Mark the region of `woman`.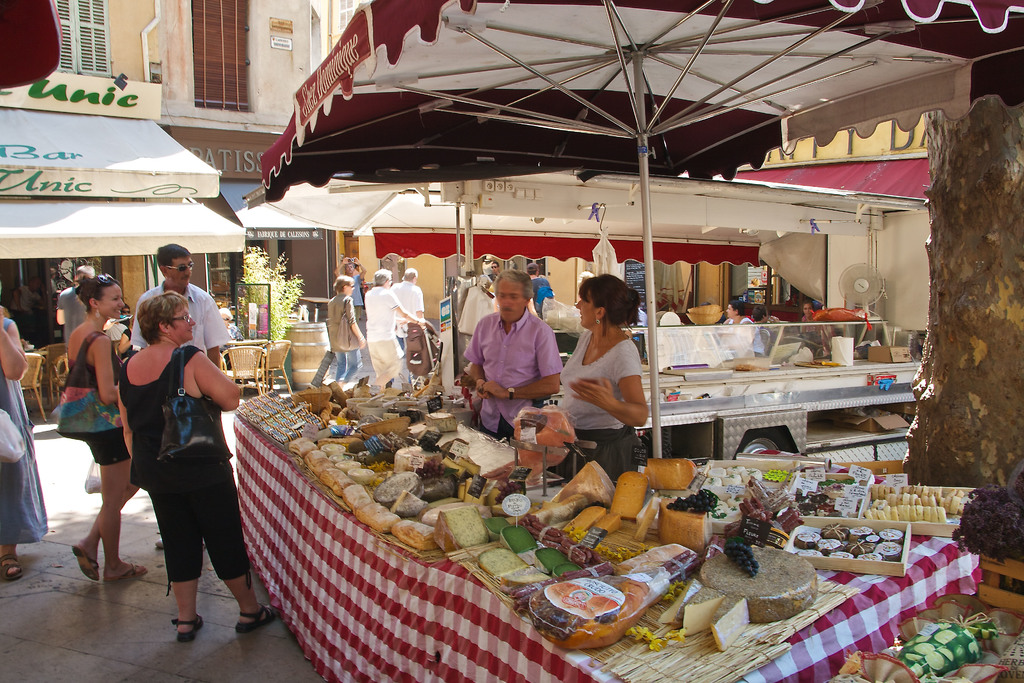
Region: <box>327,274,362,394</box>.
